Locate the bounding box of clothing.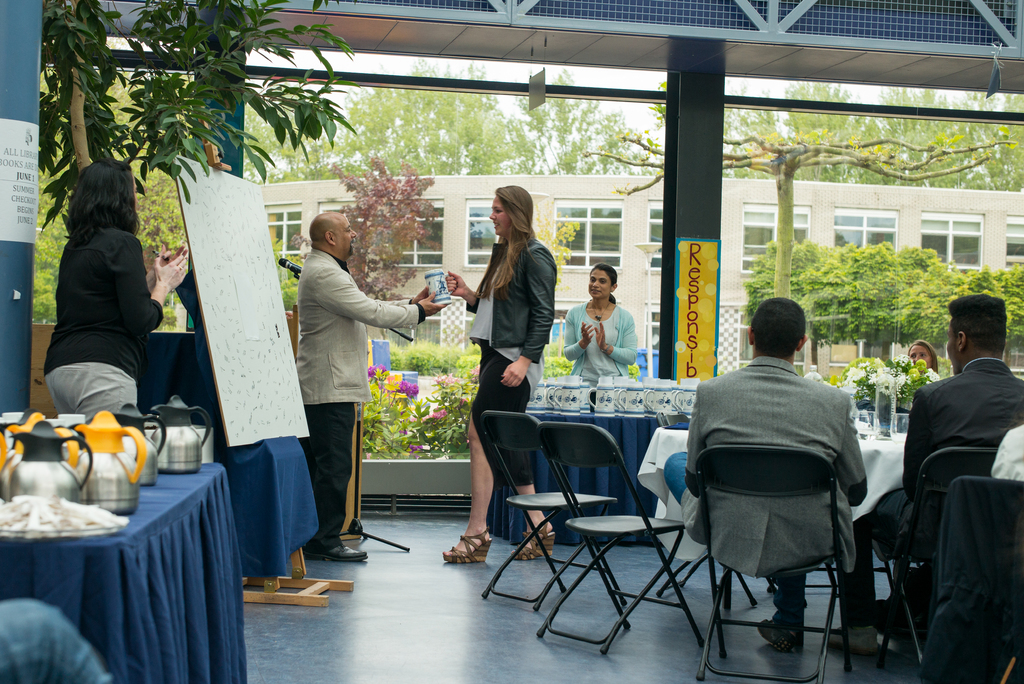
Bounding box: 683 361 860 649.
